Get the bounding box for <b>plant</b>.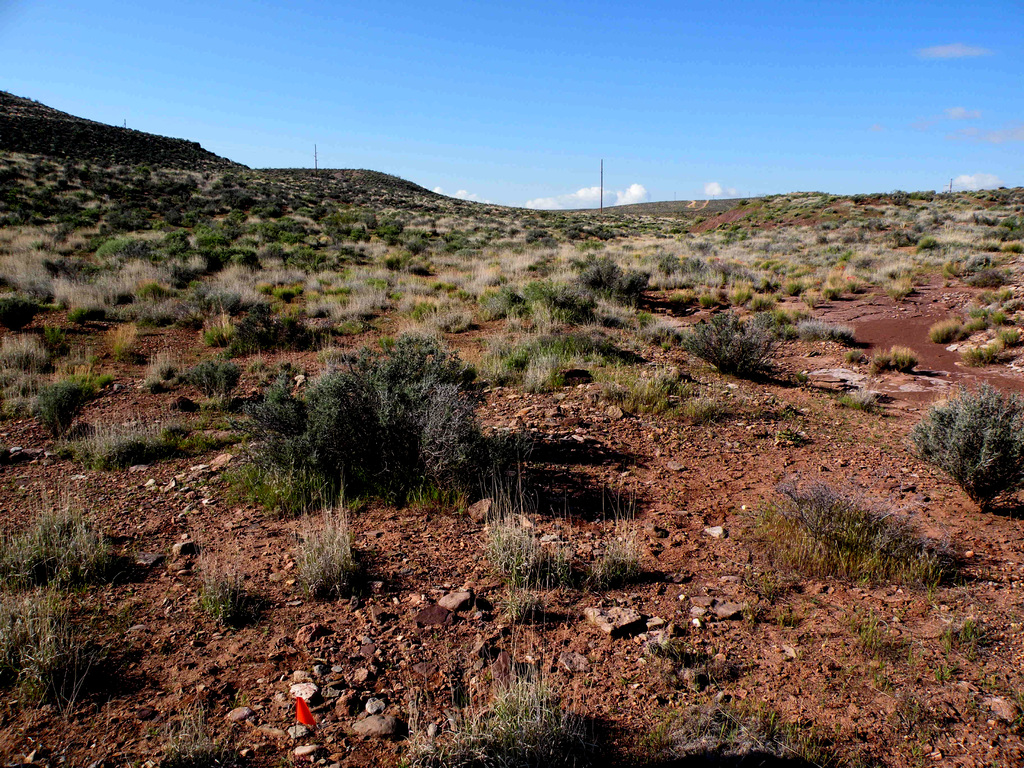
bbox=(70, 290, 109, 328).
